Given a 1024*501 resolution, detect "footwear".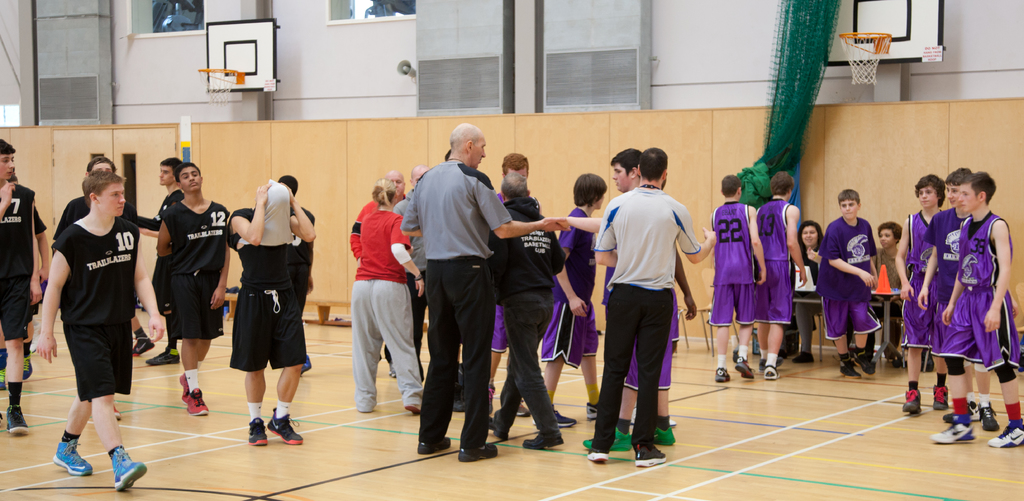
[140, 345, 180, 365].
